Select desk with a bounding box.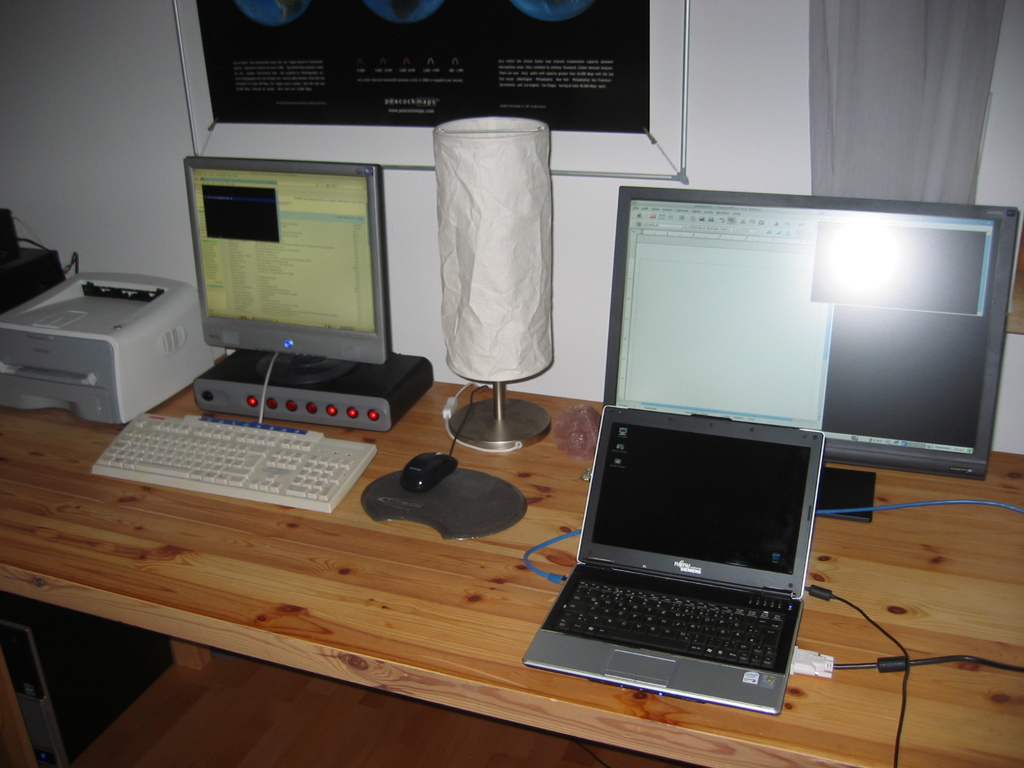
box=[0, 376, 1023, 767].
